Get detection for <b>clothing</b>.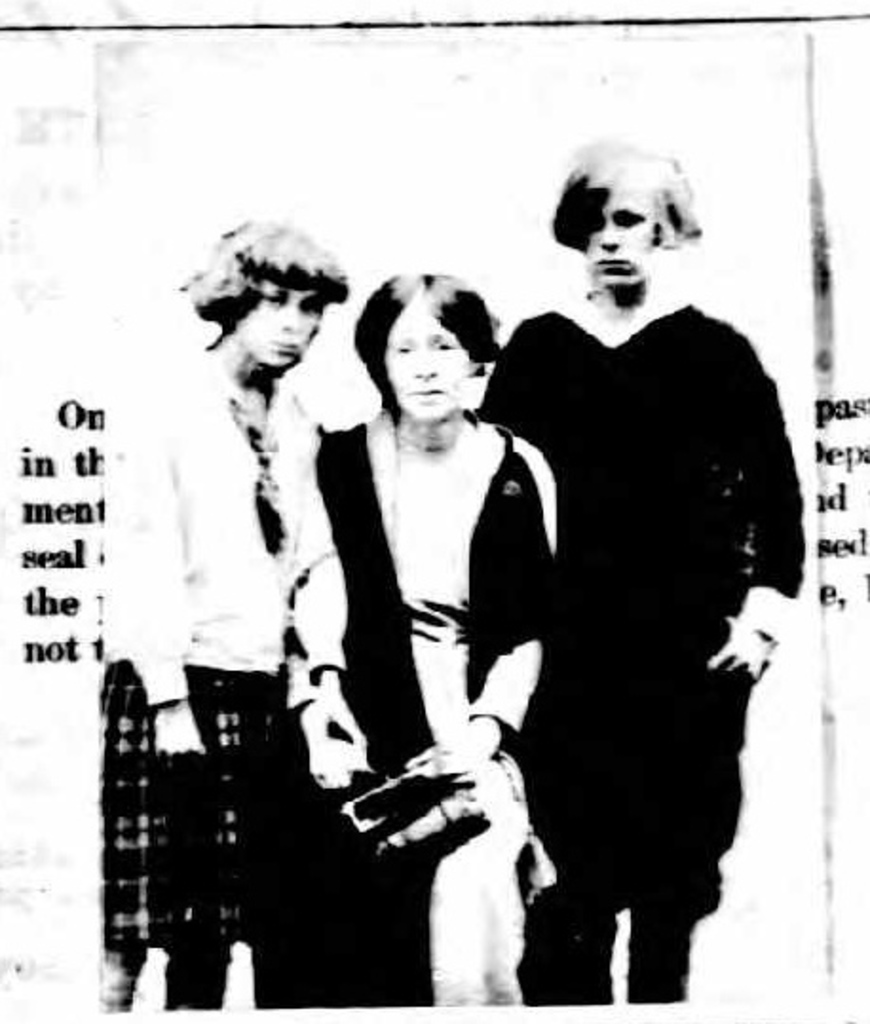
Detection: bbox=(308, 393, 543, 1005).
